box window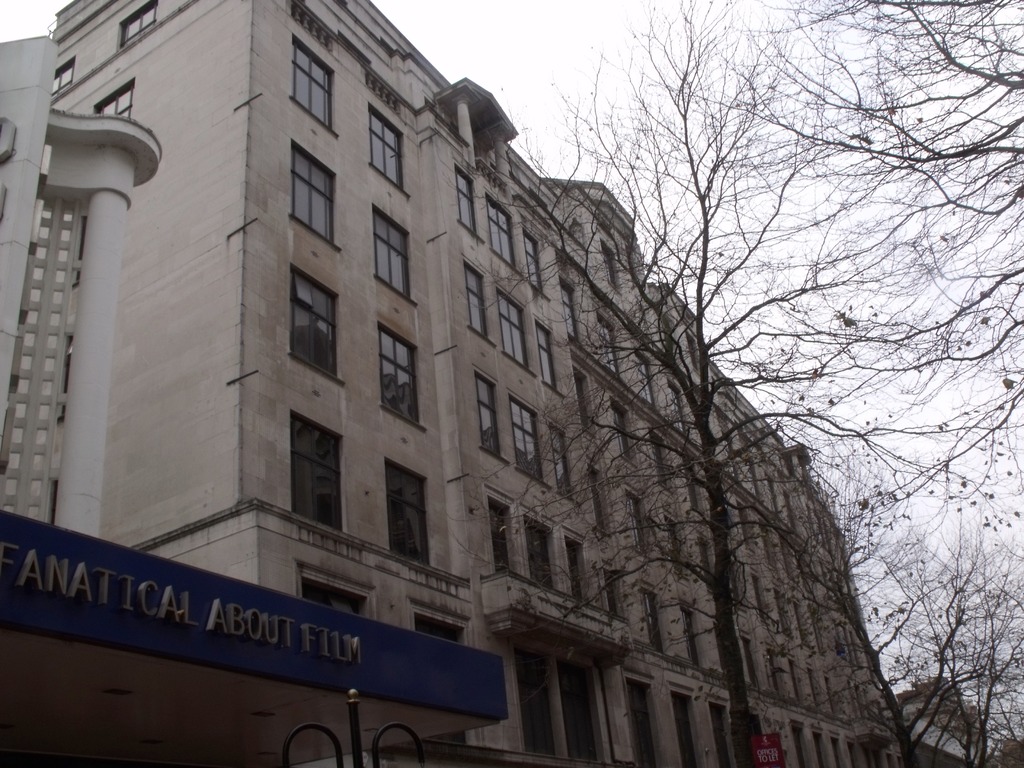
box(117, 0, 156, 49)
